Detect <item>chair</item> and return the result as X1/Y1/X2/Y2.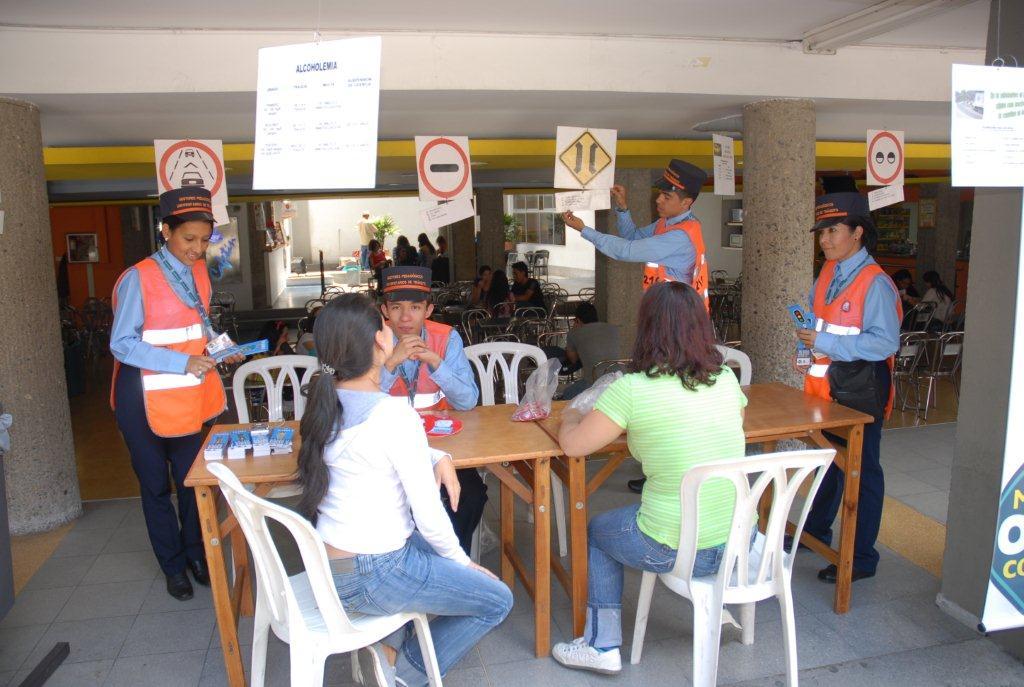
438/338/573/562.
